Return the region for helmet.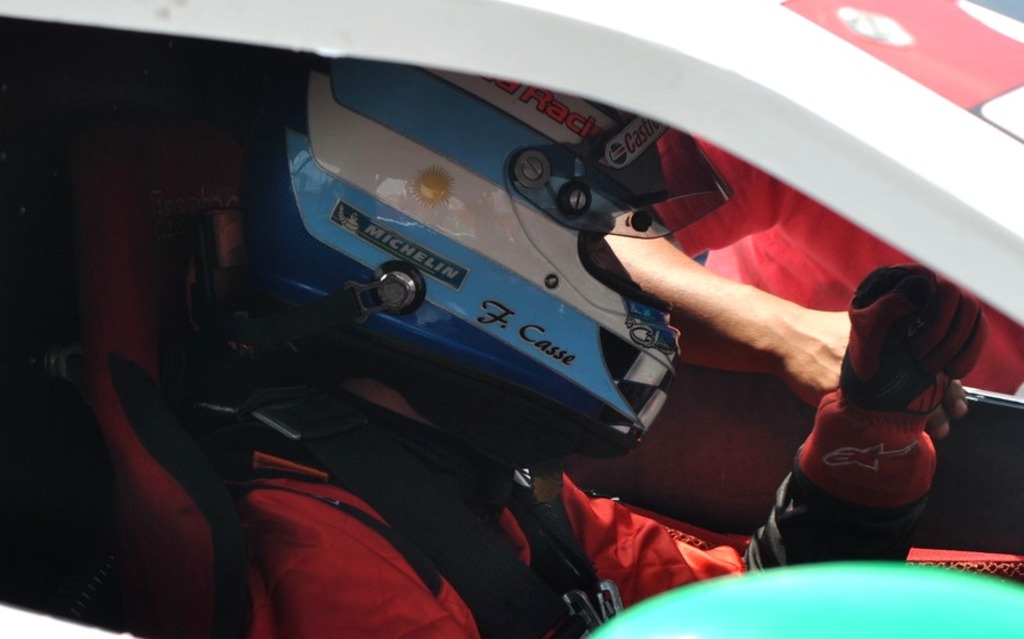
238, 56, 738, 515.
